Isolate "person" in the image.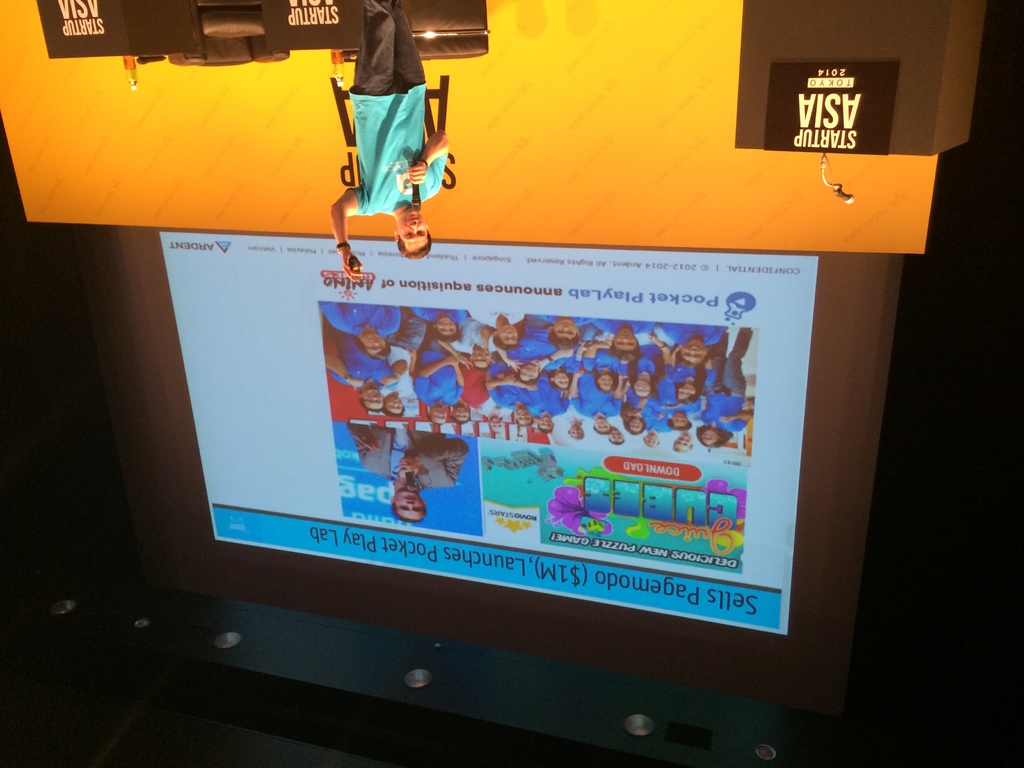
Isolated region: select_region(332, 0, 451, 281).
